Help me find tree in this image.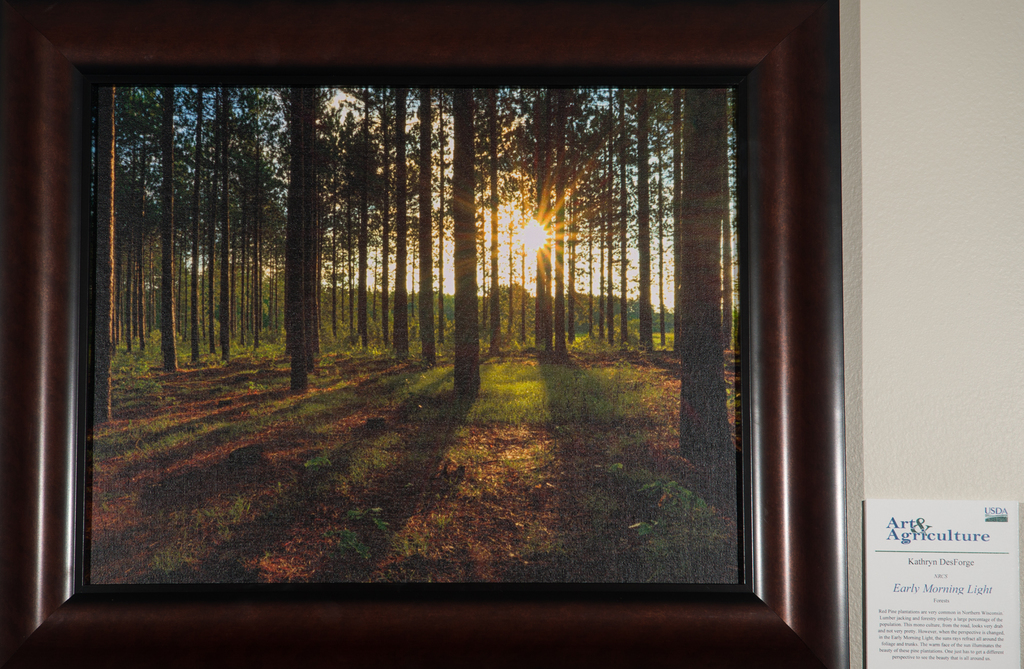
Found it: box(675, 89, 730, 456).
